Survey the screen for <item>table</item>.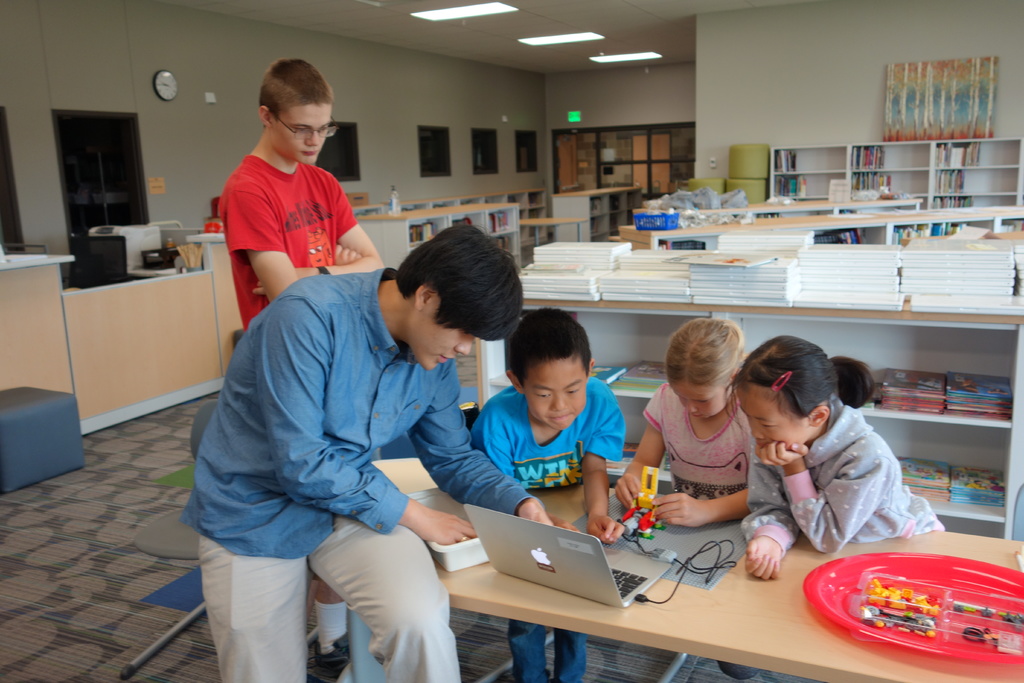
Survey found: [310,456,1023,682].
